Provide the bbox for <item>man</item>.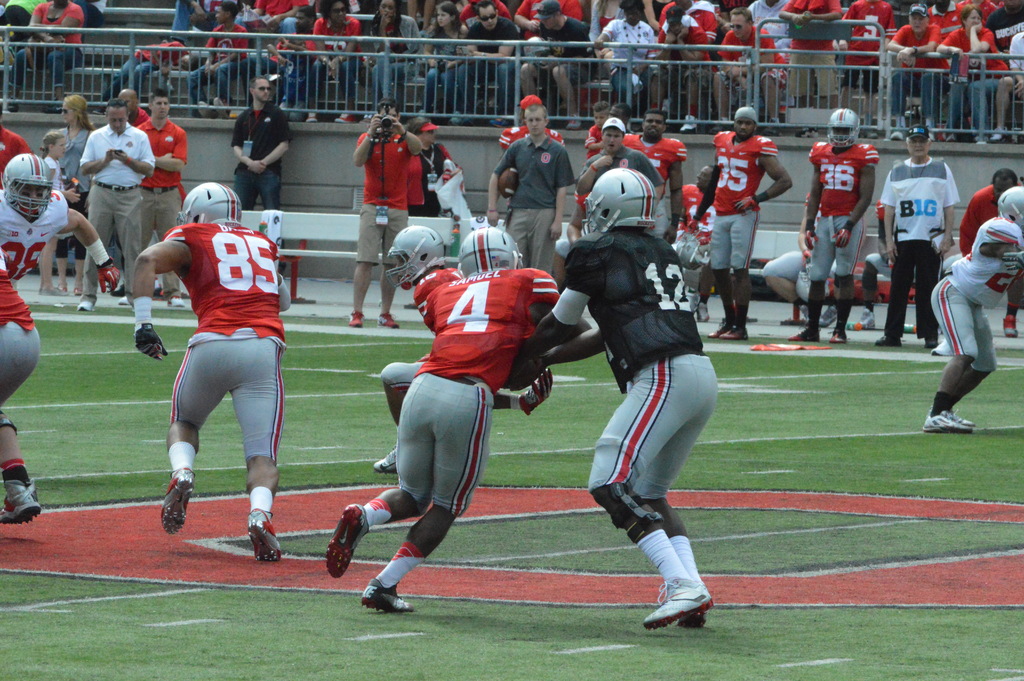
select_region(918, 180, 1023, 433).
